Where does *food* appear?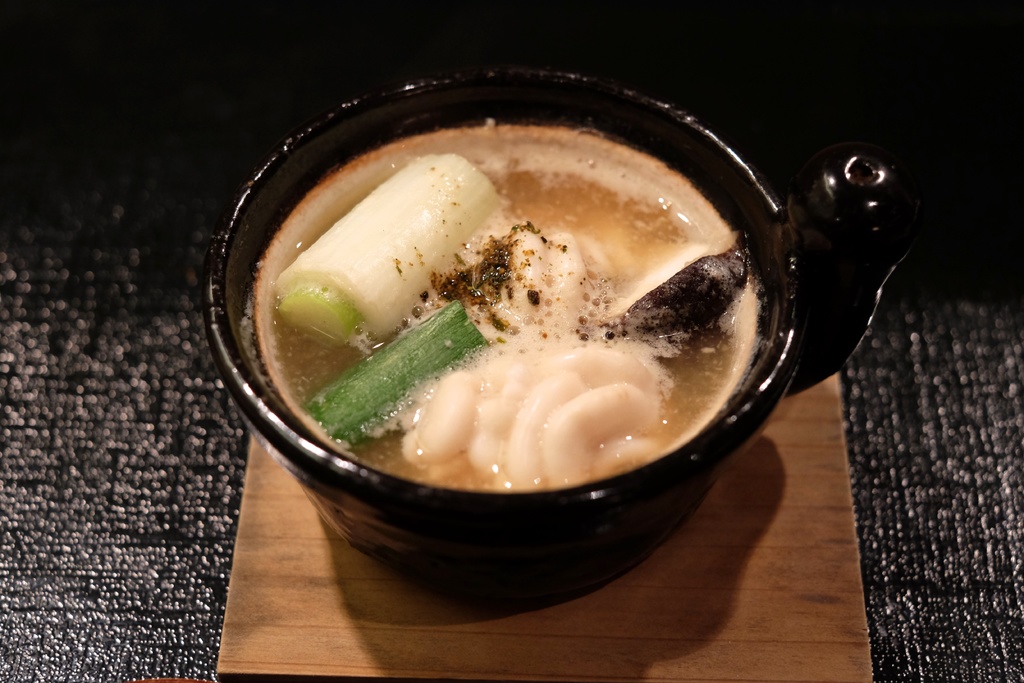
Appears at bbox=(251, 122, 767, 483).
